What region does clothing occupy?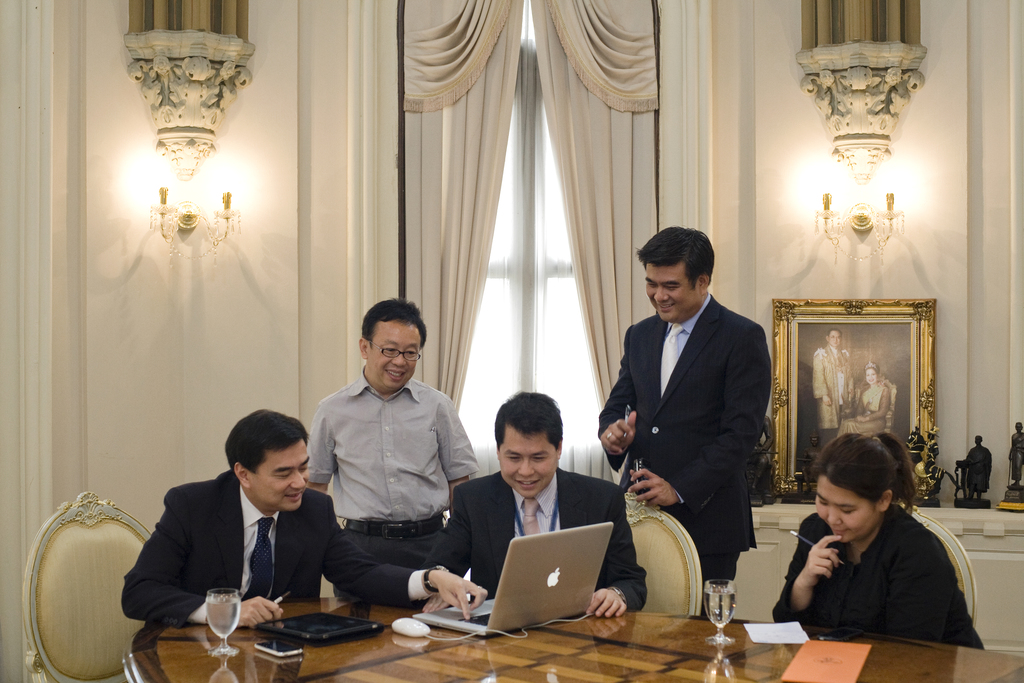
(776, 495, 983, 661).
